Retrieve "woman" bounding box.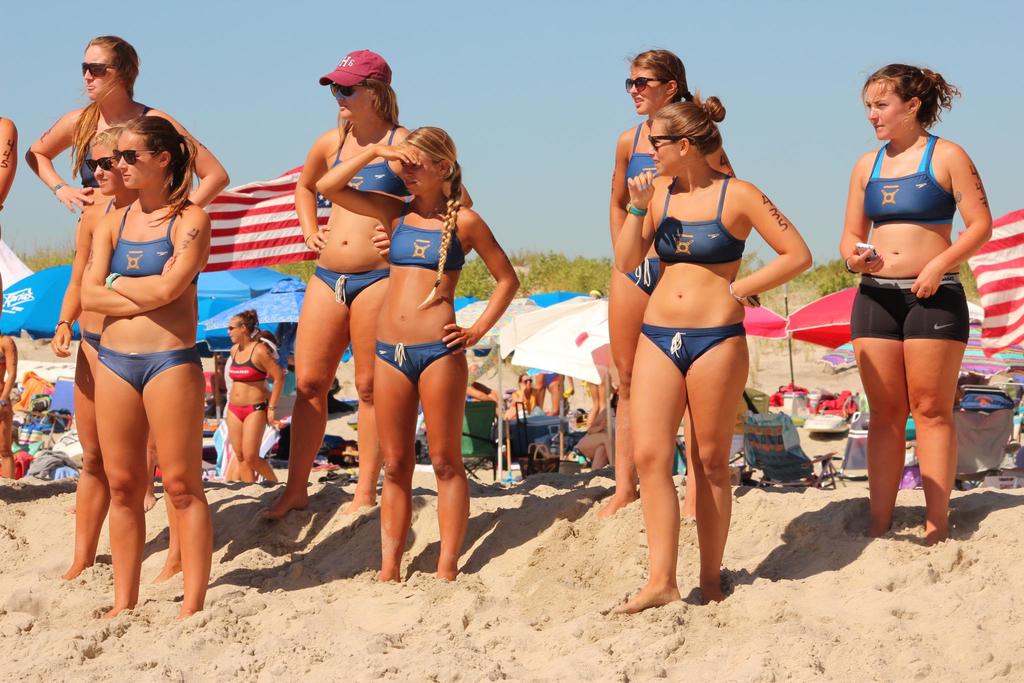
Bounding box: <box>228,311,280,481</box>.
